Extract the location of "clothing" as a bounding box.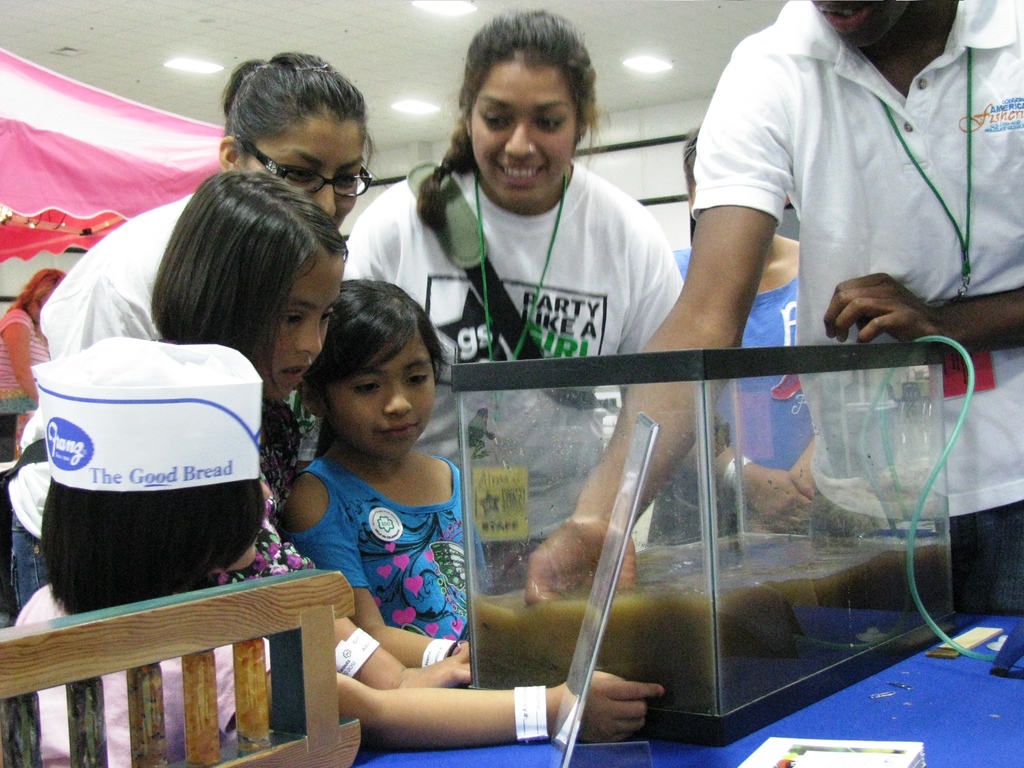
(262, 394, 475, 655).
